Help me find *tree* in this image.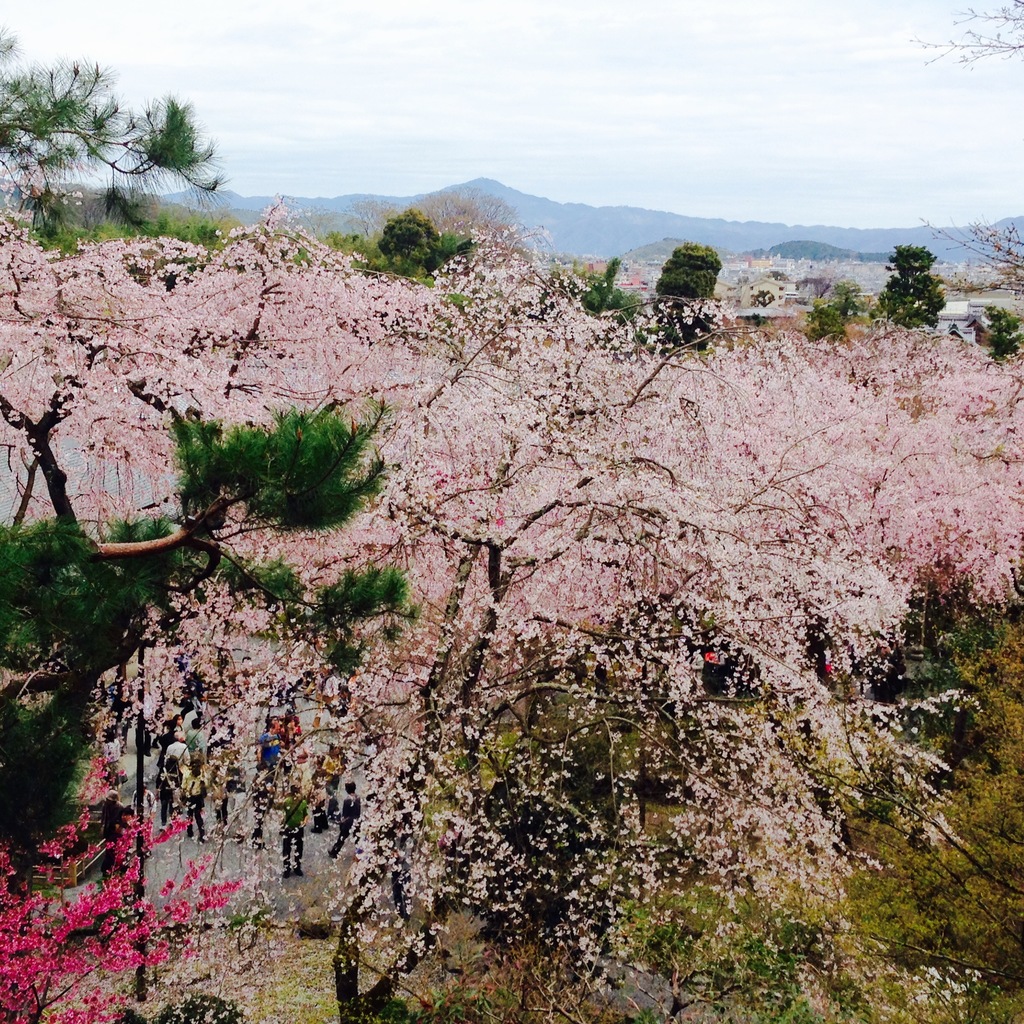
Found it: x1=910, y1=0, x2=1023, y2=73.
